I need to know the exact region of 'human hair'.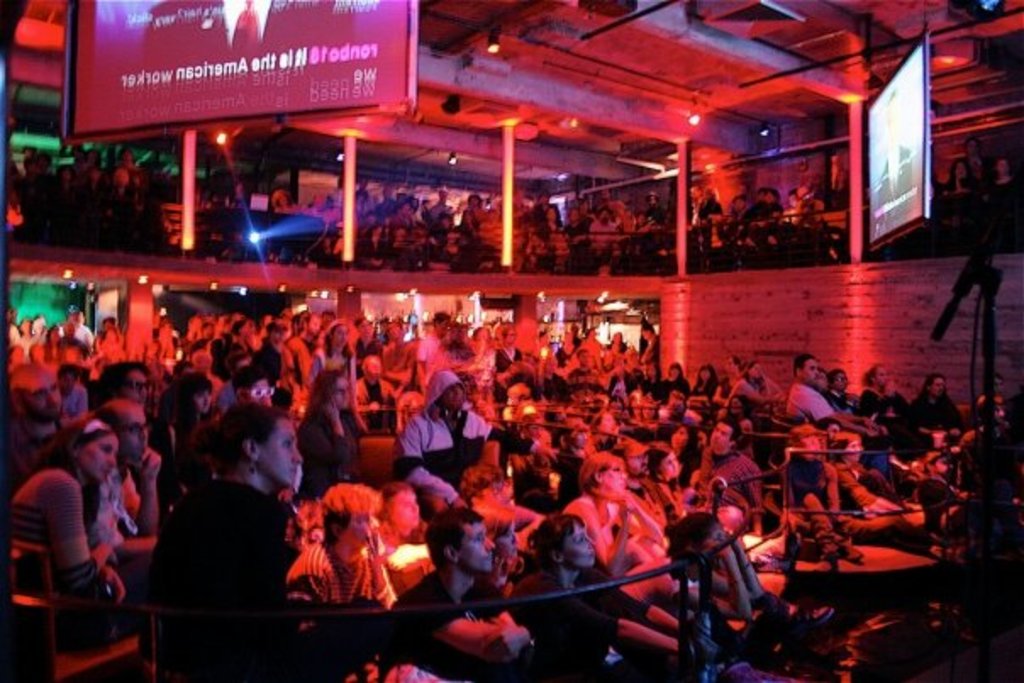
Region: box(424, 505, 485, 575).
